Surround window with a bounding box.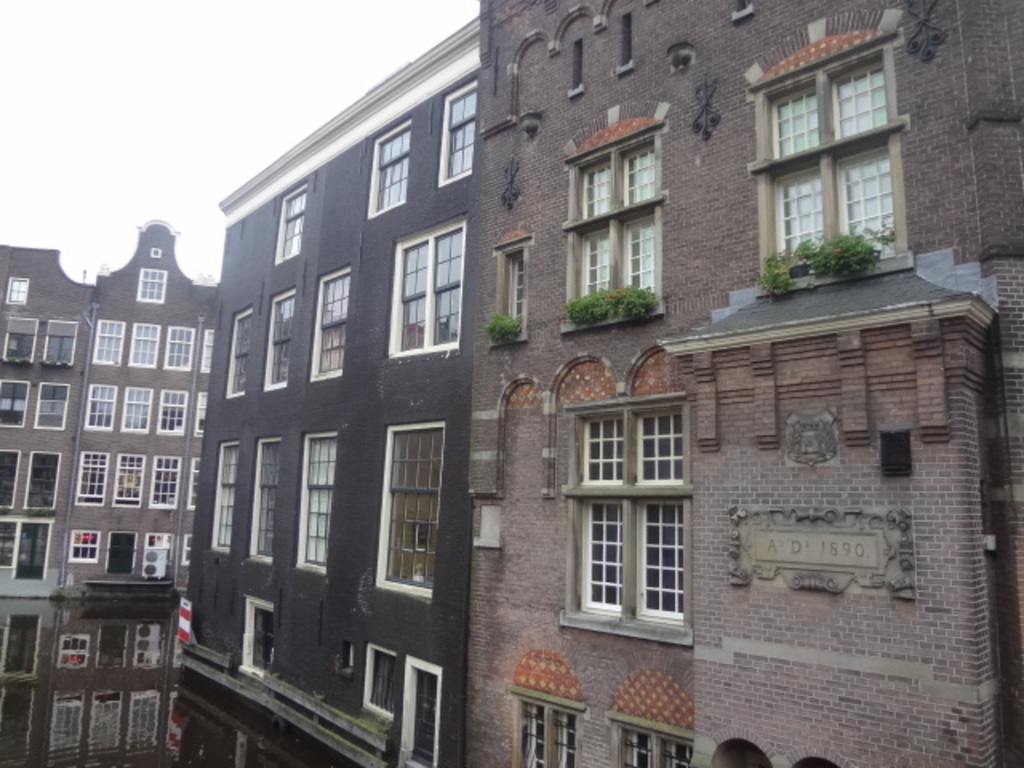
box=[6, 278, 27, 298].
